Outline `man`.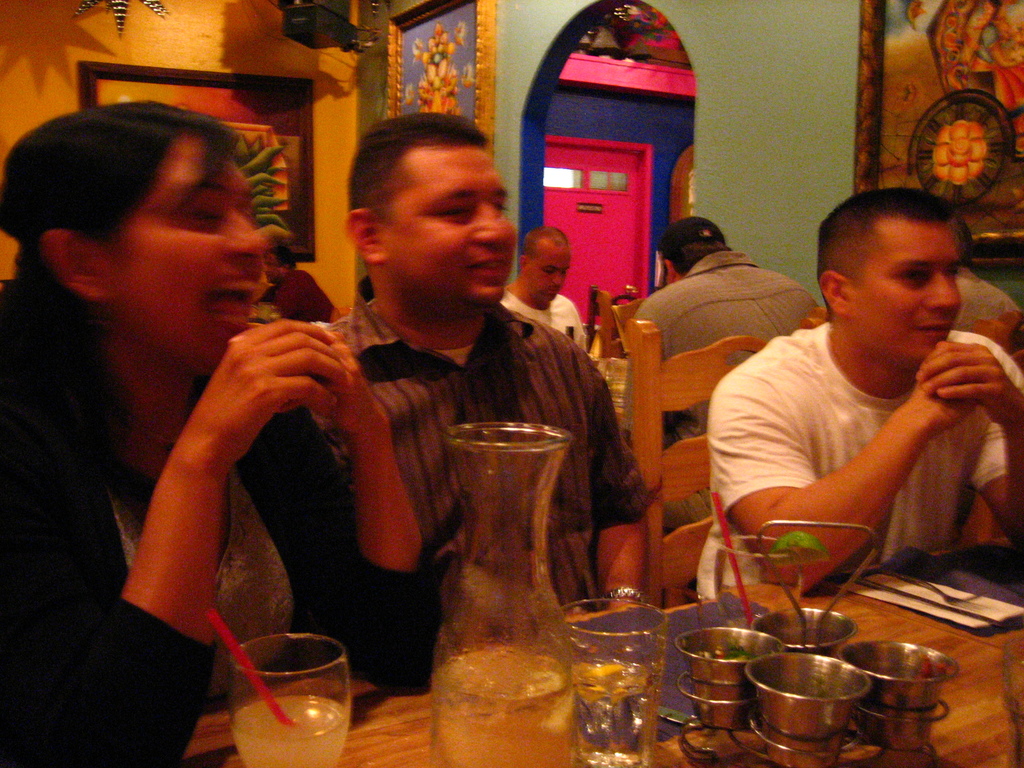
Outline: (250, 244, 297, 308).
